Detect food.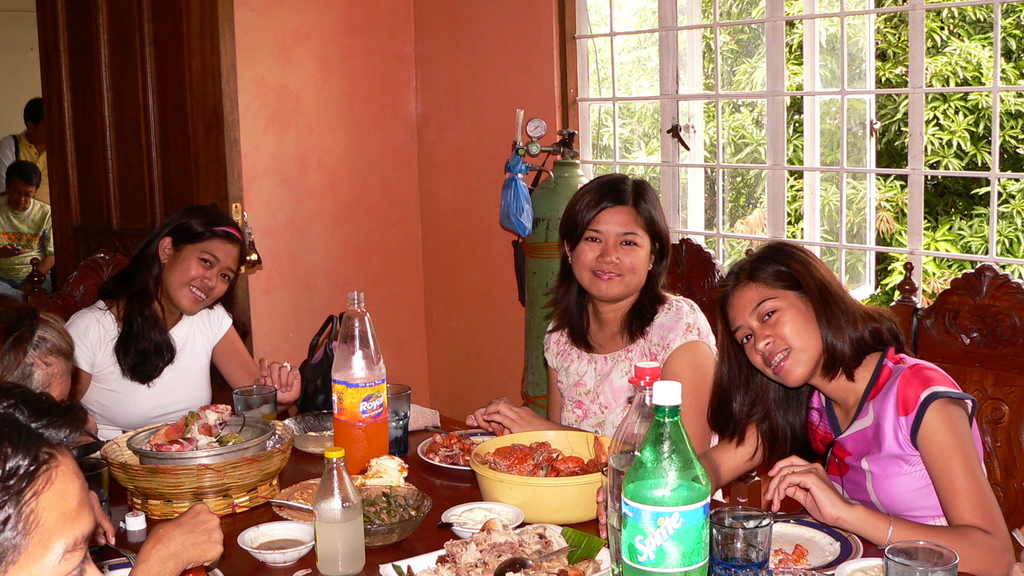
Detected at left=289, top=453, right=420, bottom=528.
